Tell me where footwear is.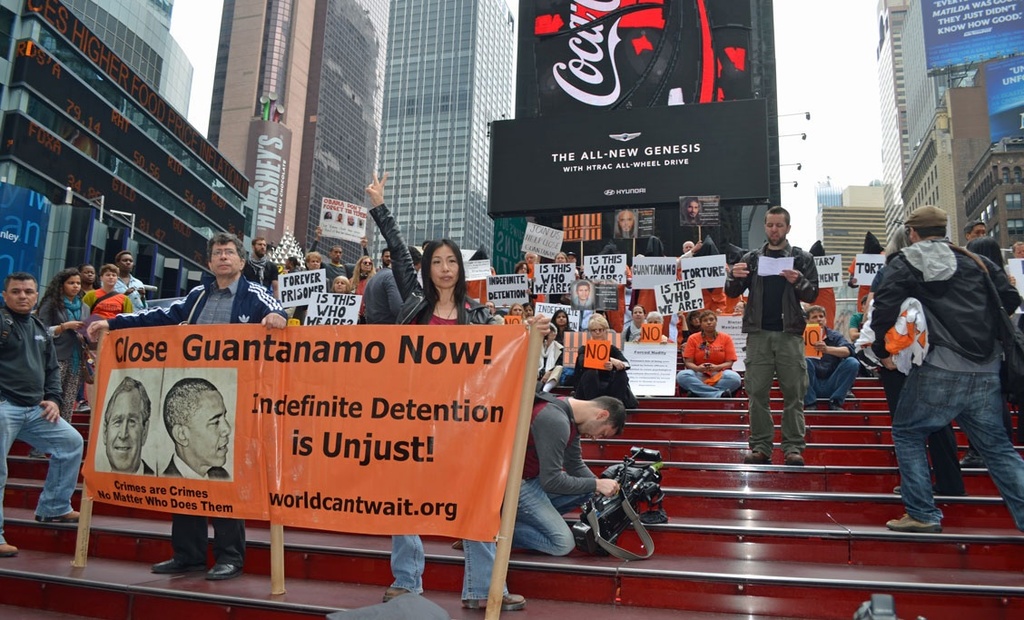
footwear is at [721, 387, 733, 399].
